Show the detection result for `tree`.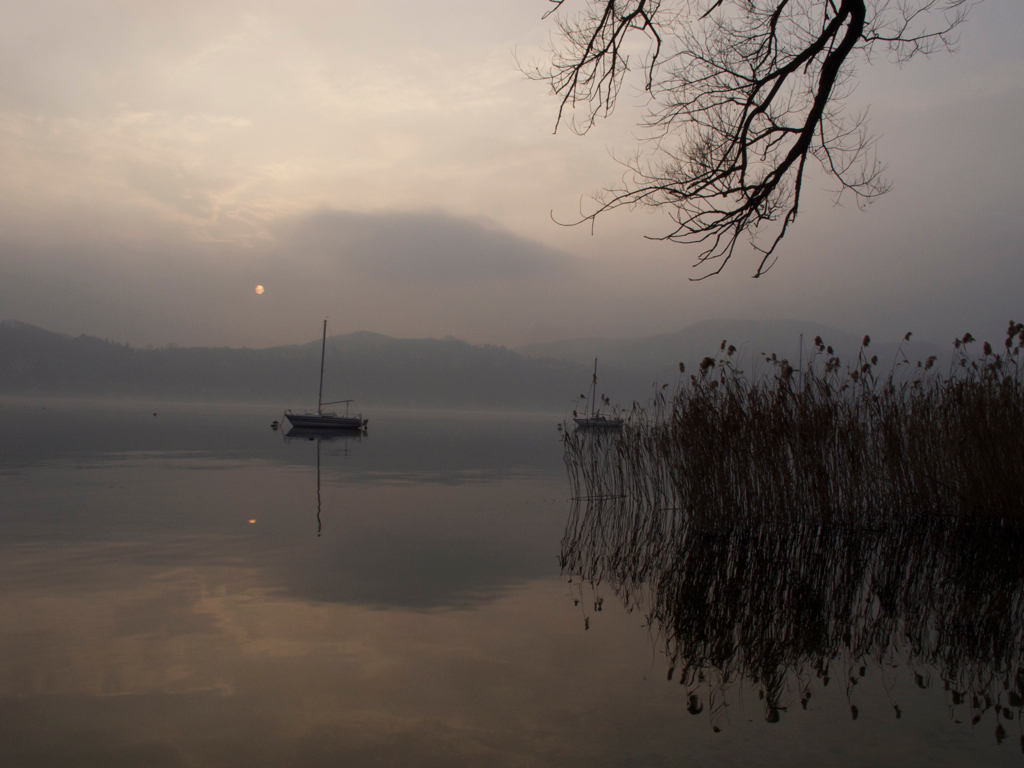
Rect(520, 0, 977, 270).
